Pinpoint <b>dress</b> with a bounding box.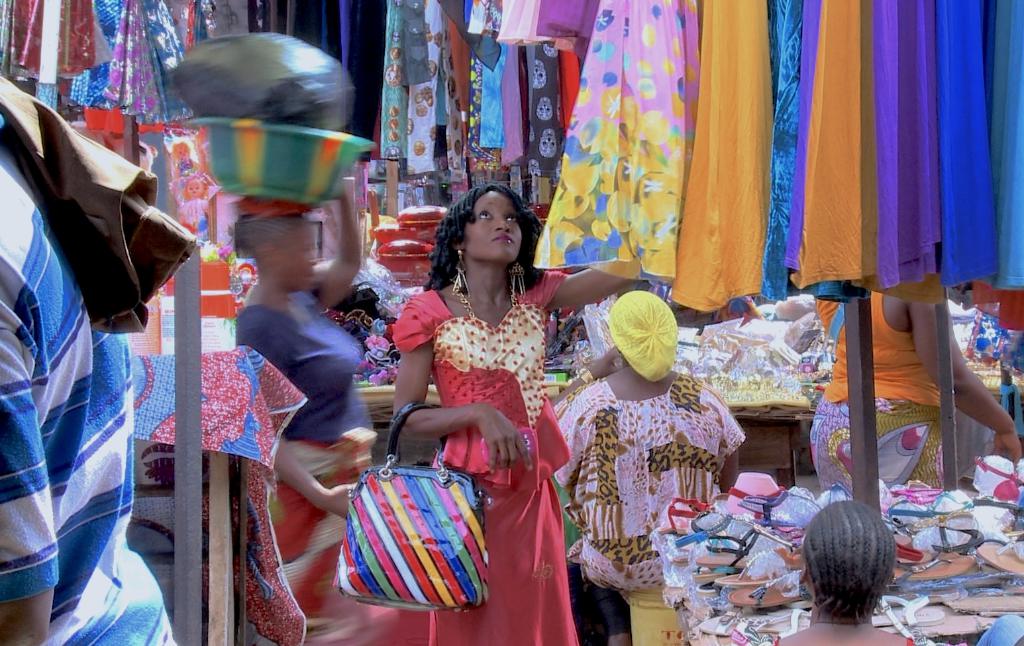
BBox(665, 0, 778, 308).
